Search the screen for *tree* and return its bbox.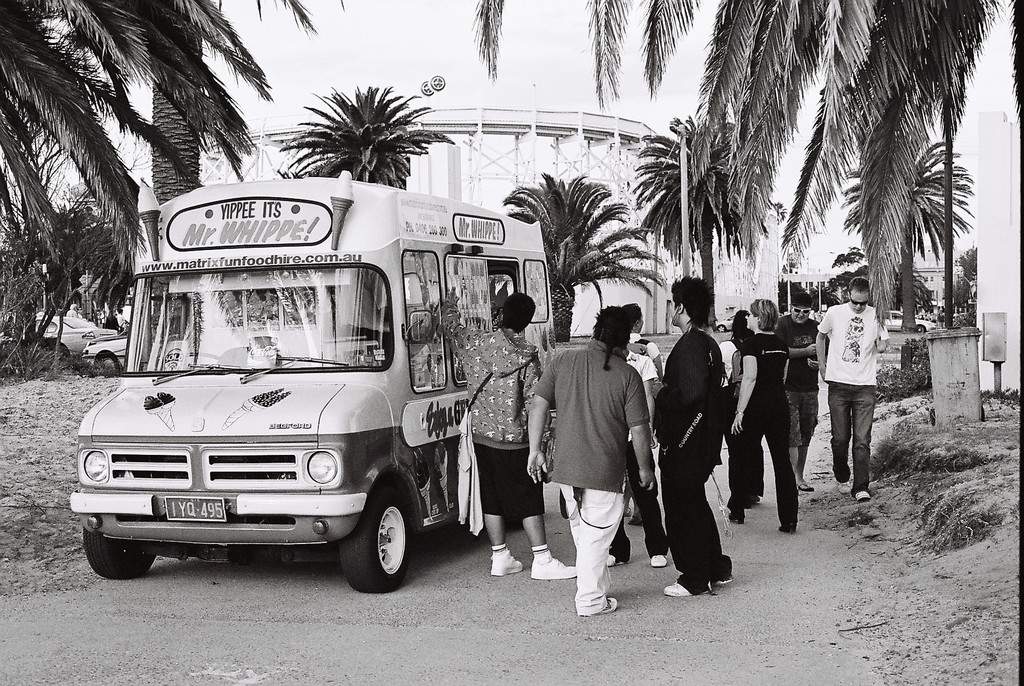
Found: pyautogui.locateOnScreen(834, 133, 973, 332).
